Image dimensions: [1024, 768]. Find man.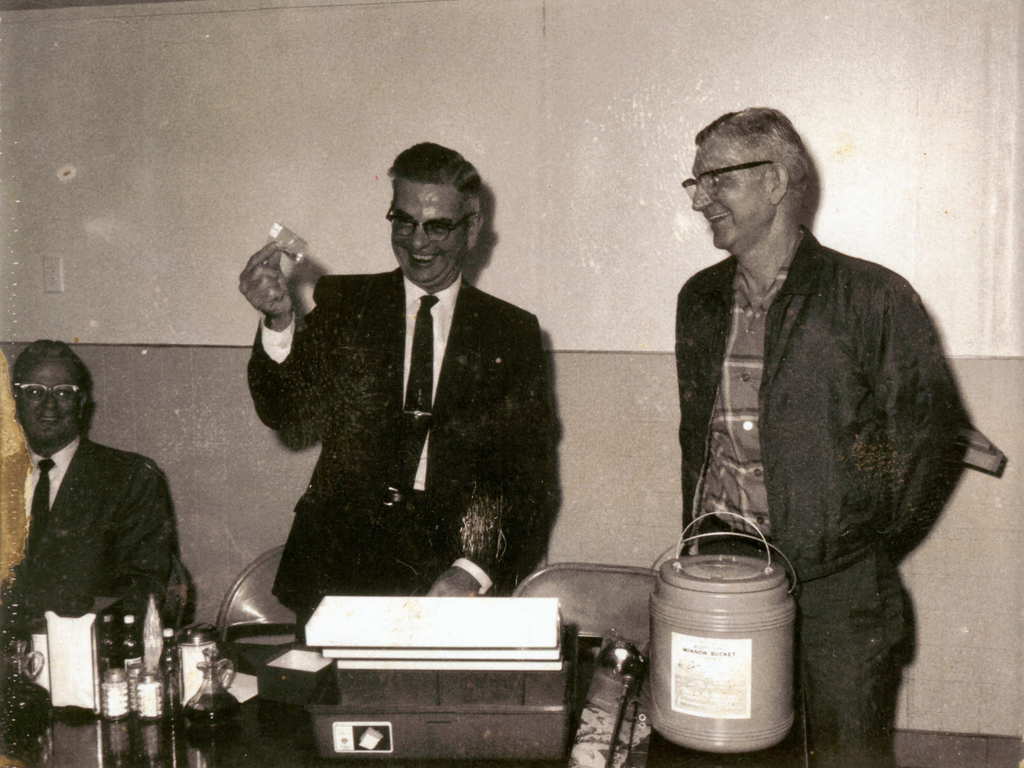
(x1=0, y1=336, x2=181, y2=687).
